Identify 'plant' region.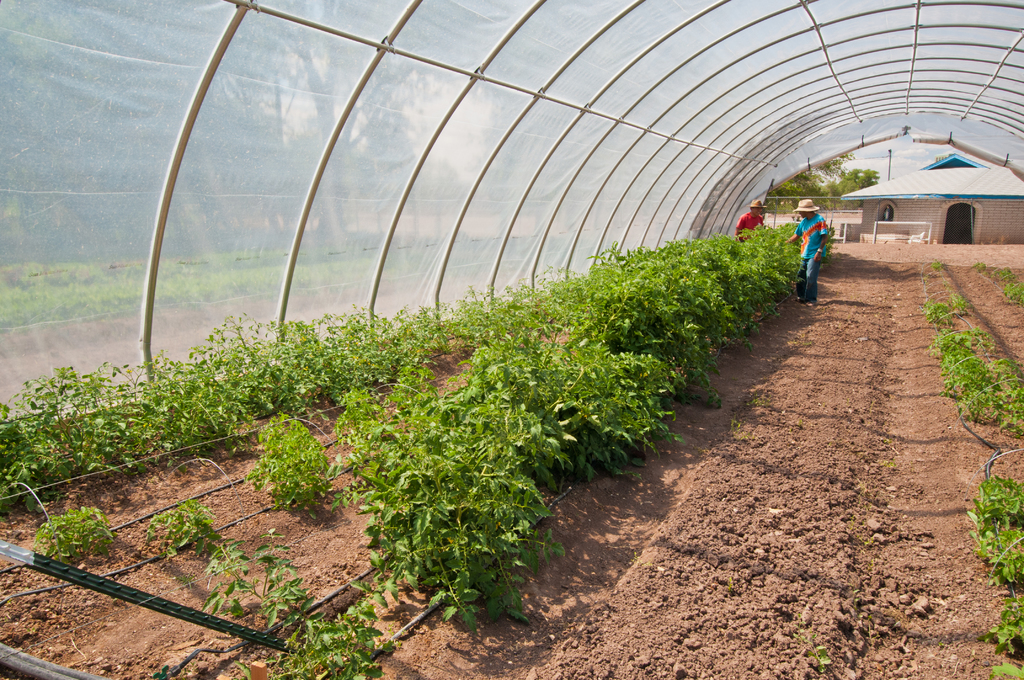
Region: detection(325, 306, 401, 390).
